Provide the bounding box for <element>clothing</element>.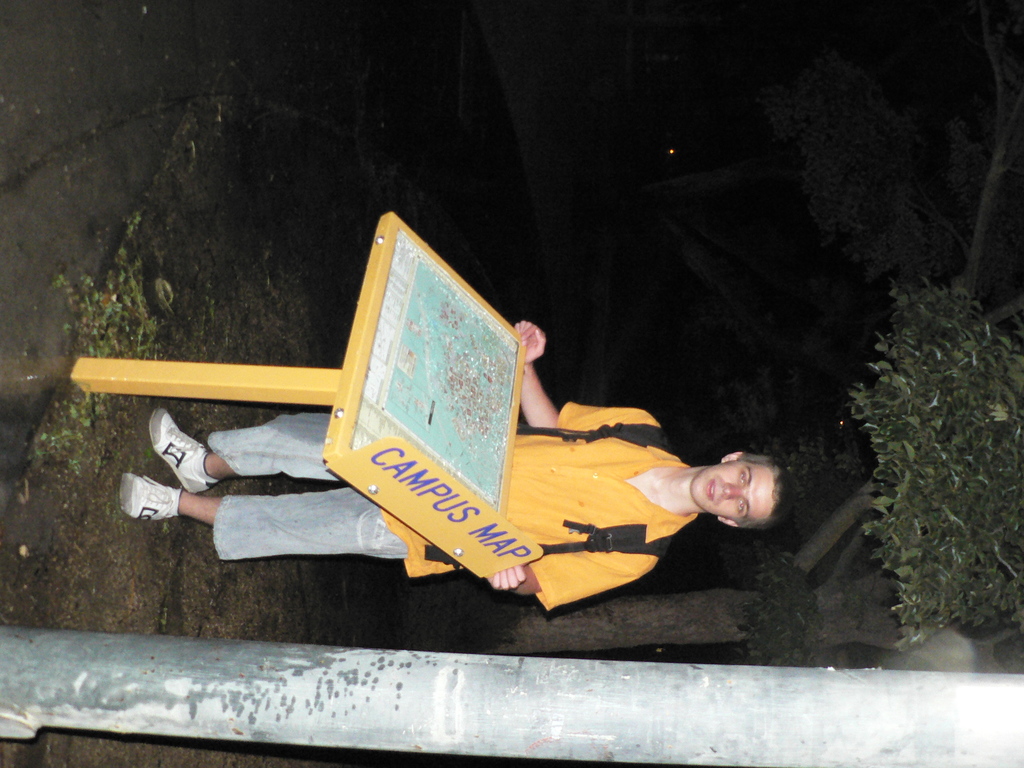
BBox(212, 400, 702, 618).
